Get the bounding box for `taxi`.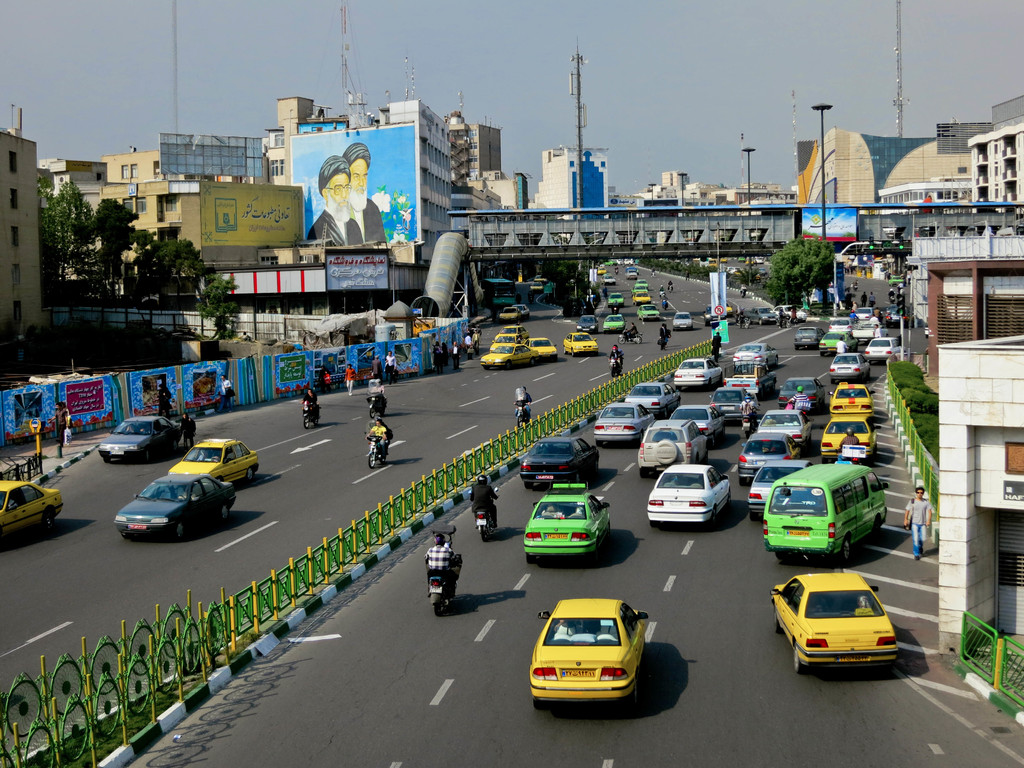
(x1=526, y1=474, x2=613, y2=555).
